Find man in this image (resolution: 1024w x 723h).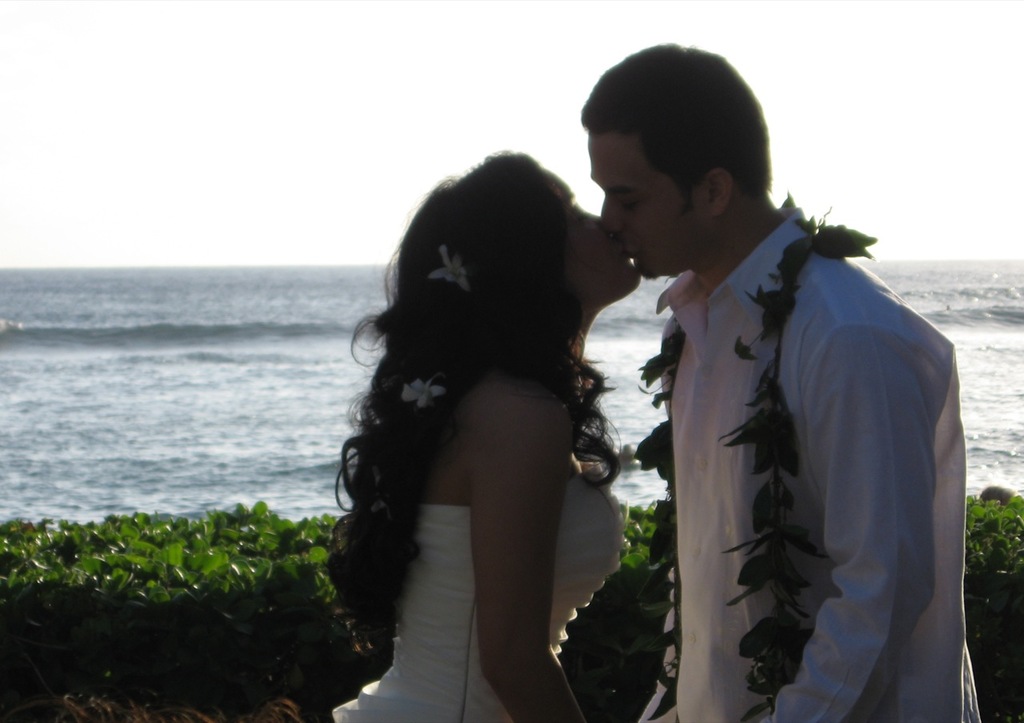
rect(594, 44, 984, 722).
